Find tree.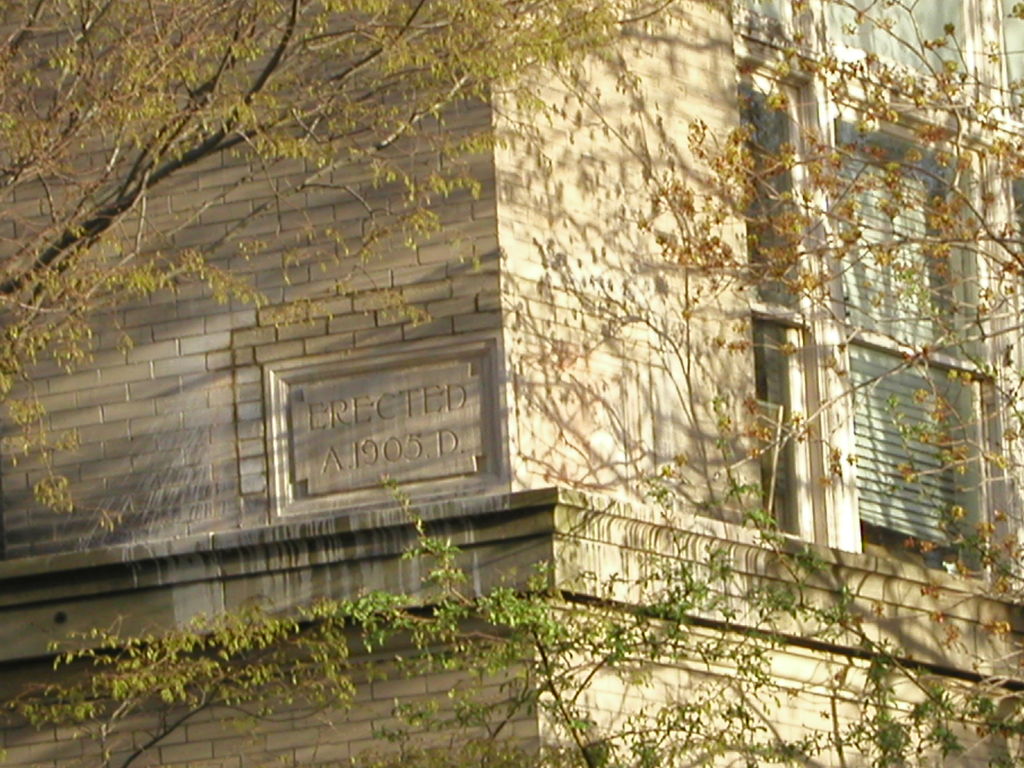
(637,0,1023,698).
